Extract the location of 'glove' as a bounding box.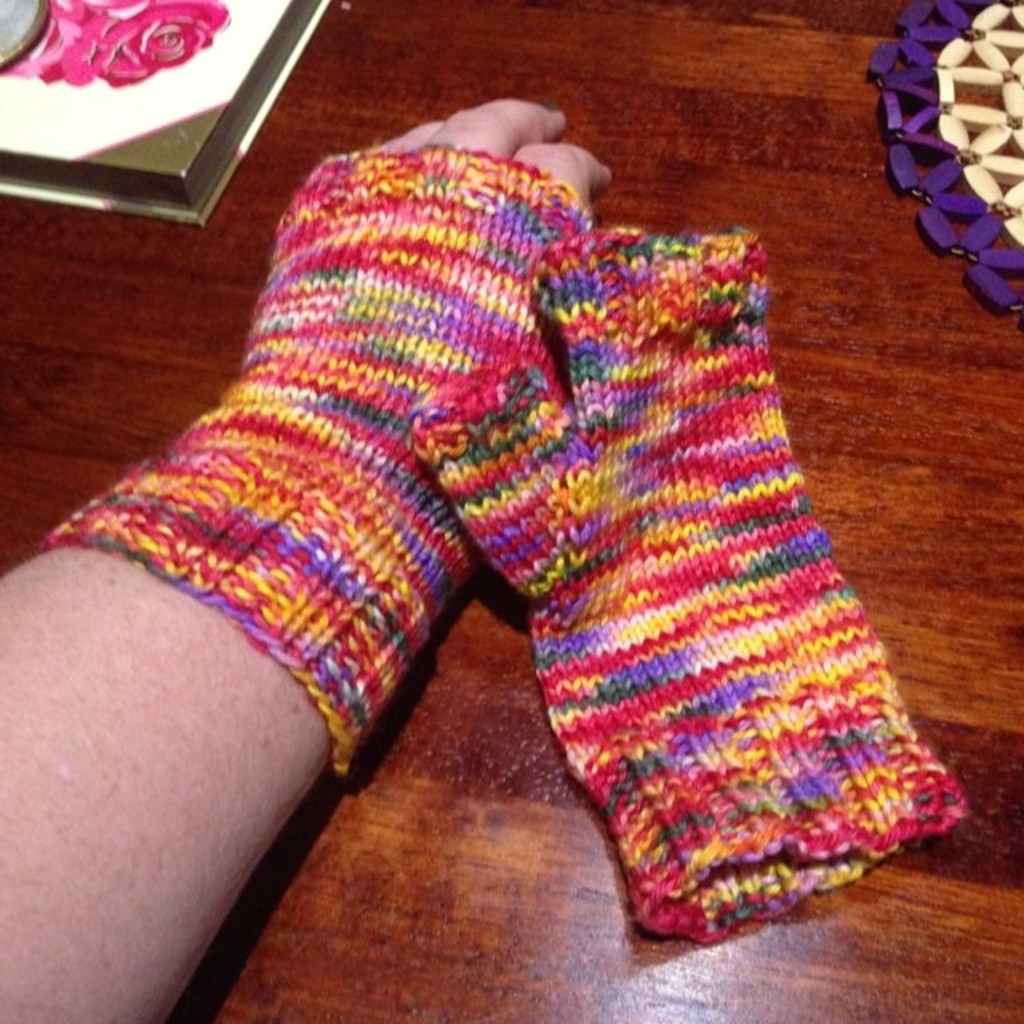
left=32, top=150, right=595, bottom=784.
